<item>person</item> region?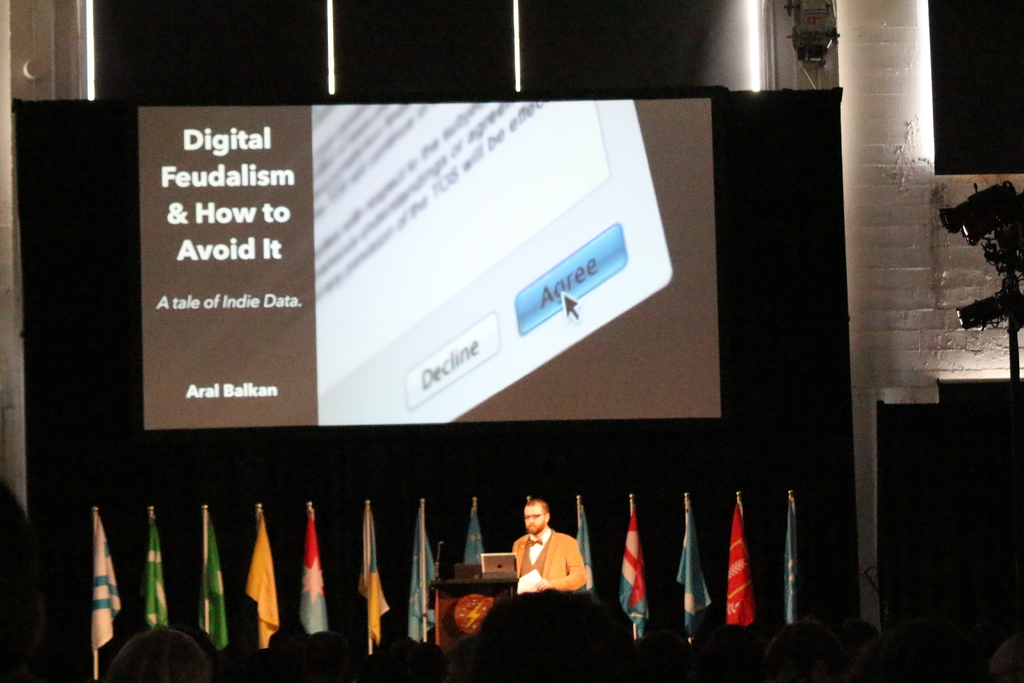
(495,502,589,611)
